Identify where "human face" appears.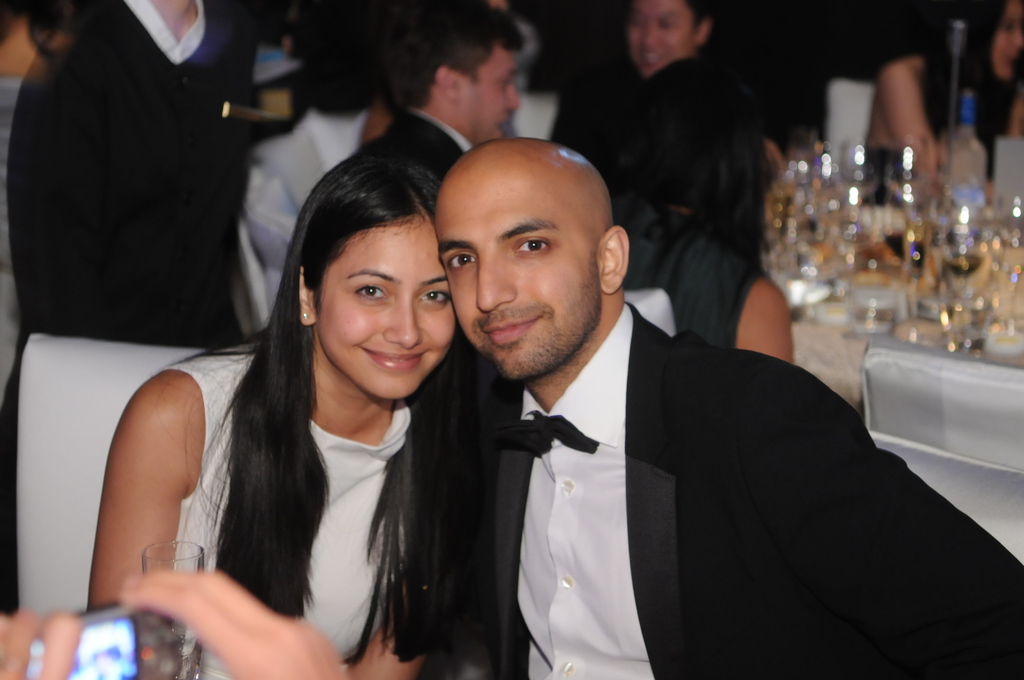
Appears at (996,0,1021,83).
